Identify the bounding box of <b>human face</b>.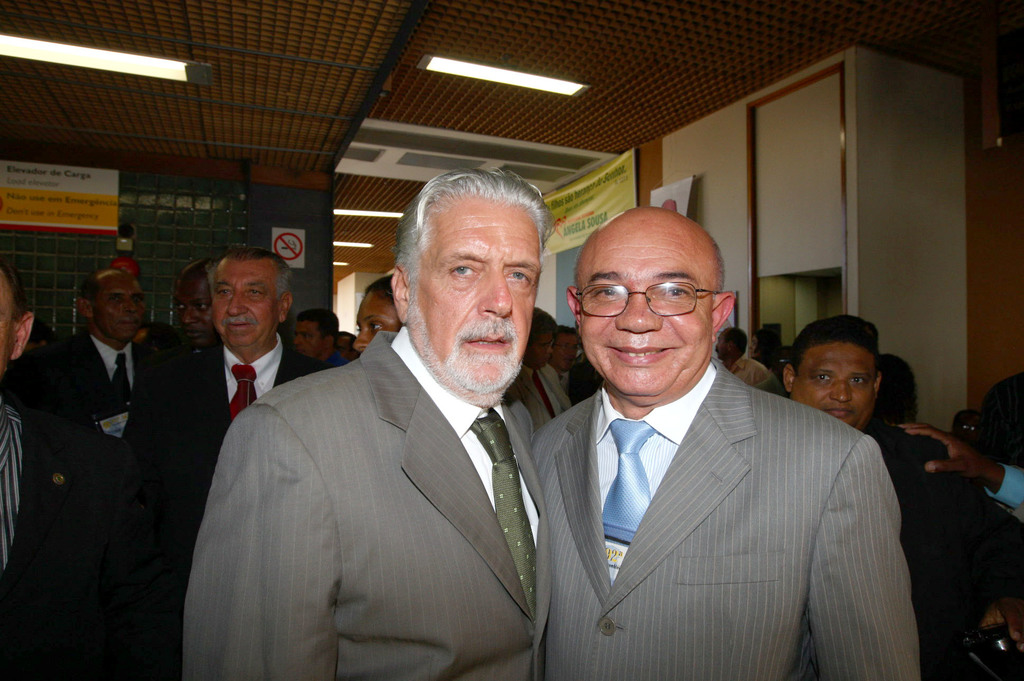
793:343:877:427.
